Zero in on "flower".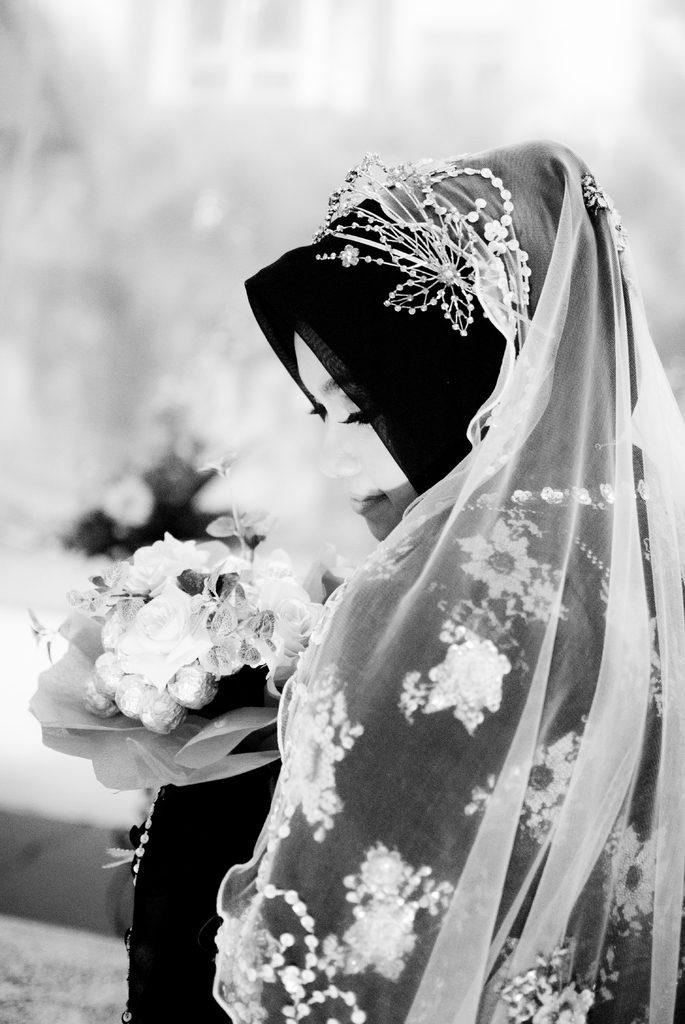
Zeroed in: select_region(540, 980, 598, 1023).
